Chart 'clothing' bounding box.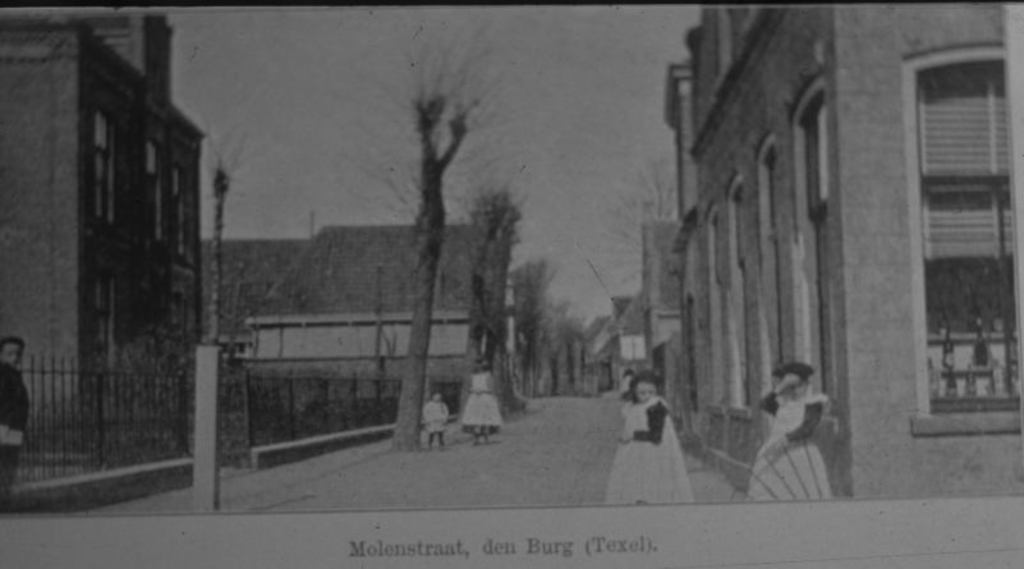
Charted: x1=621, y1=367, x2=698, y2=510.
